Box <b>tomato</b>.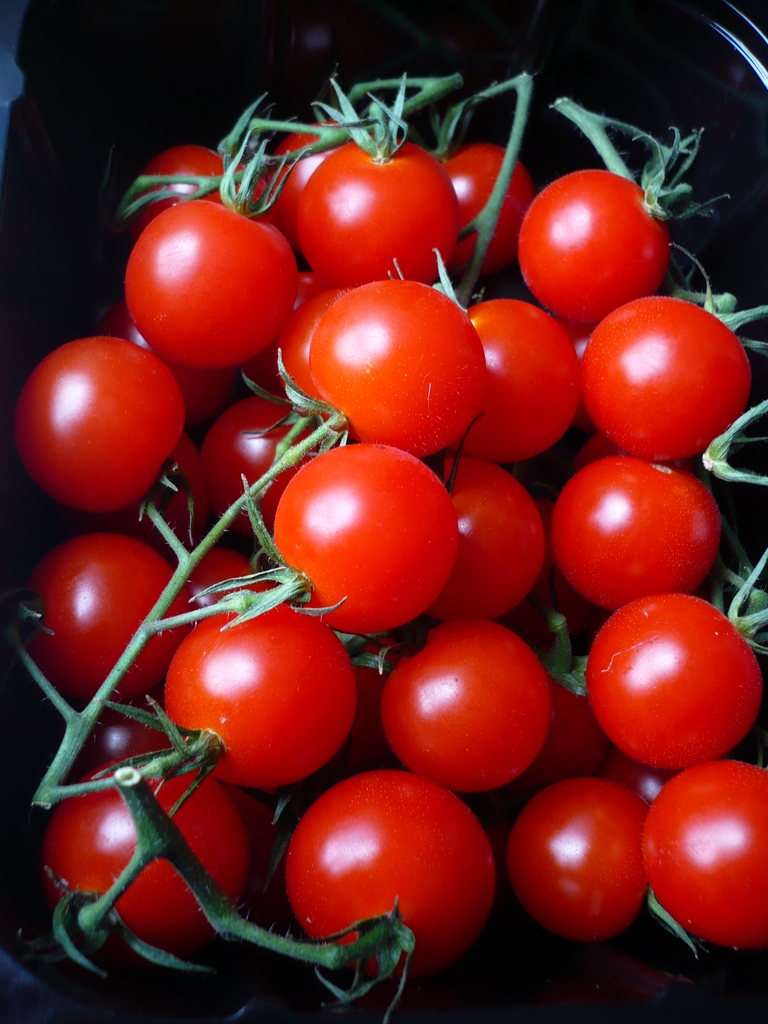
select_region(18, 335, 202, 511).
